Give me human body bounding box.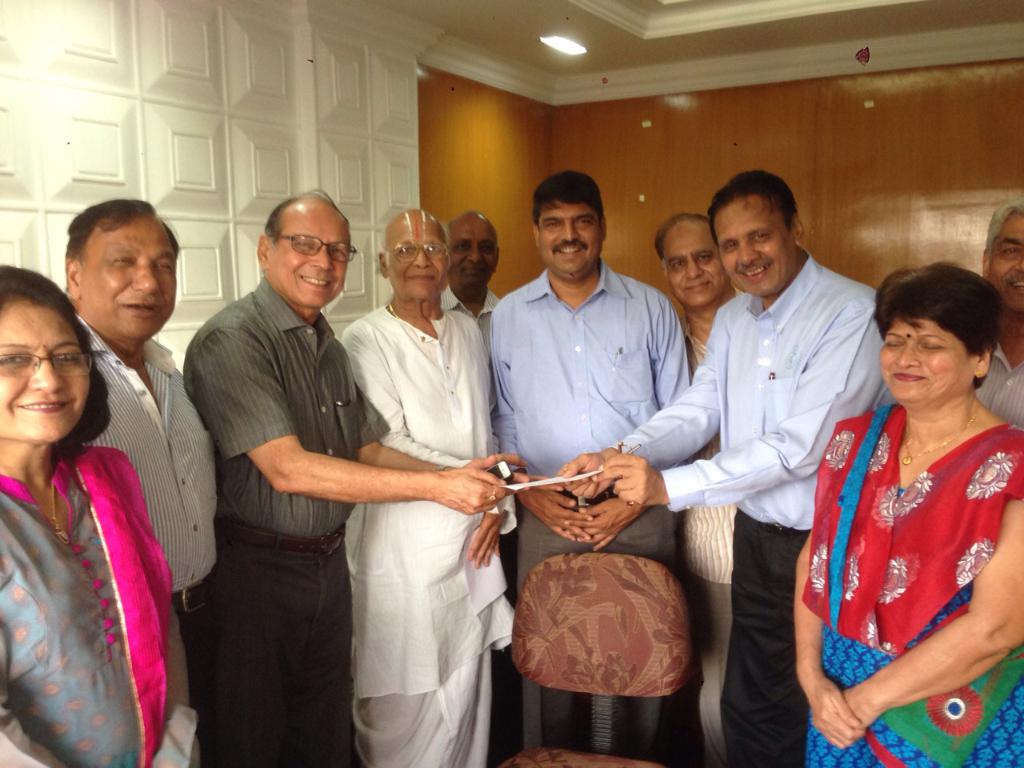
BBox(78, 314, 221, 767).
